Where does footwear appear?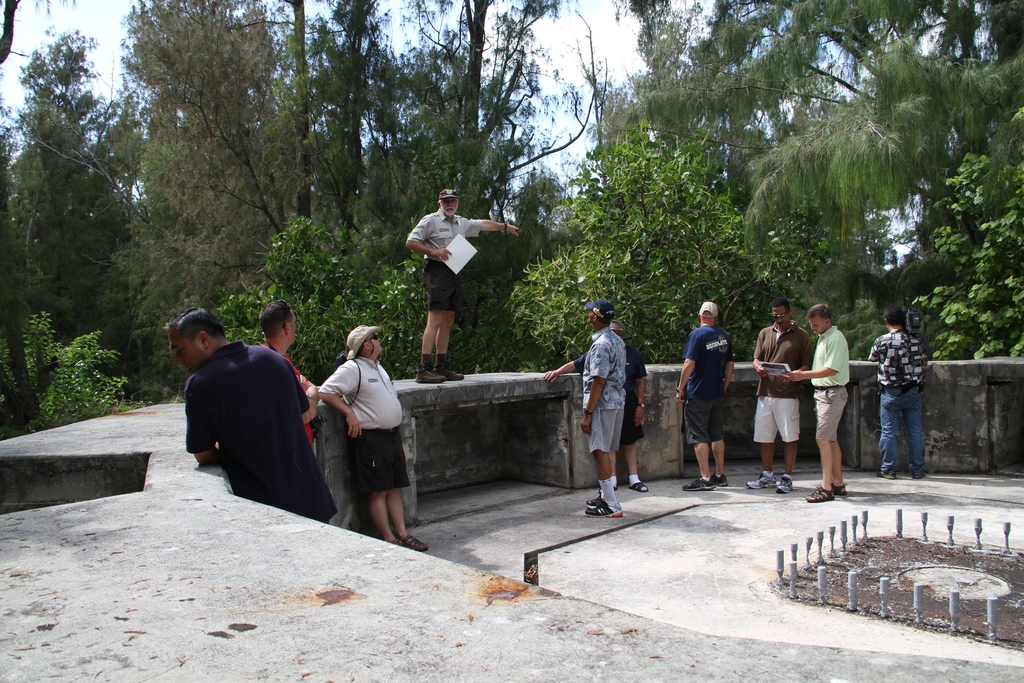
Appears at 707, 470, 723, 488.
